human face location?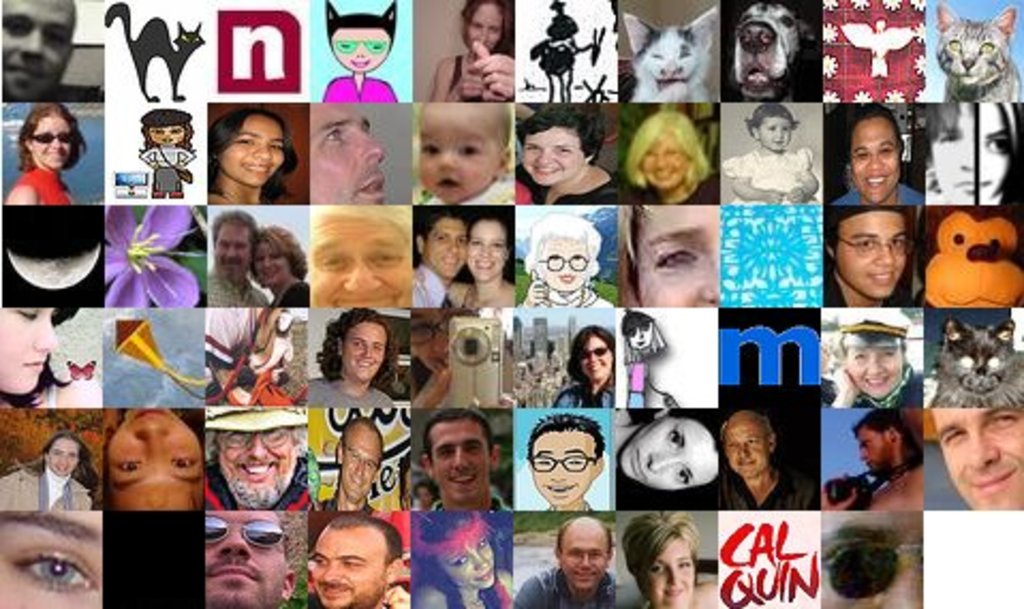
left=539, top=241, right=594, bottom=291
